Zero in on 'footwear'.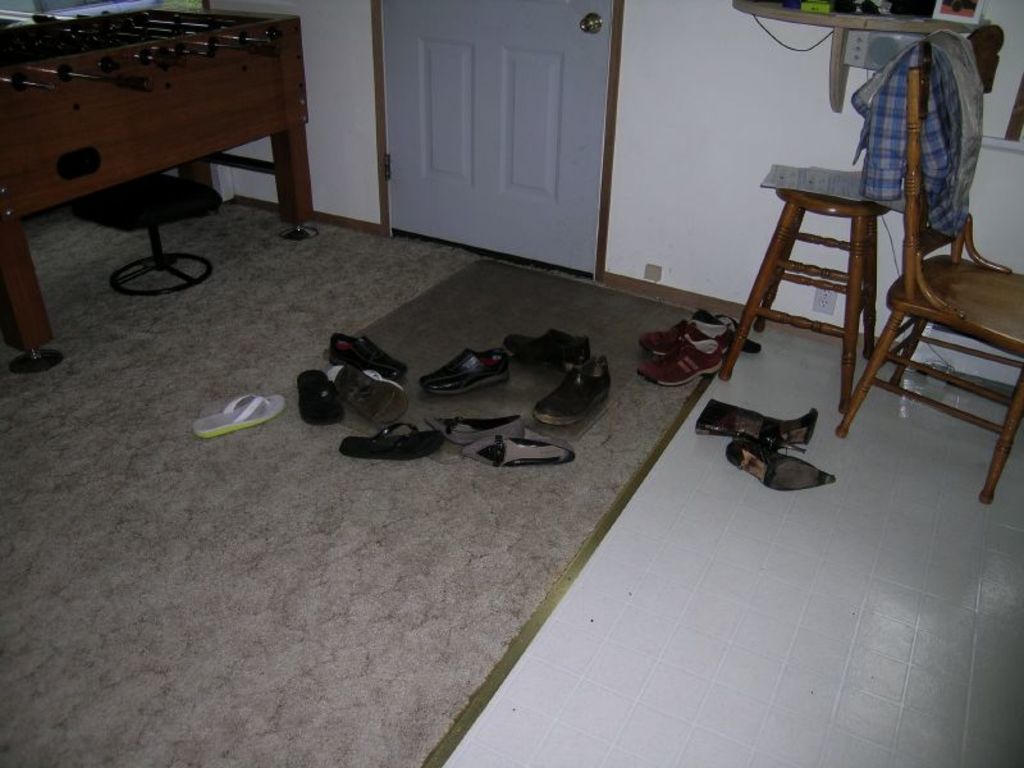
Zeroed in: bbox=[419, 349, 507, 392].
